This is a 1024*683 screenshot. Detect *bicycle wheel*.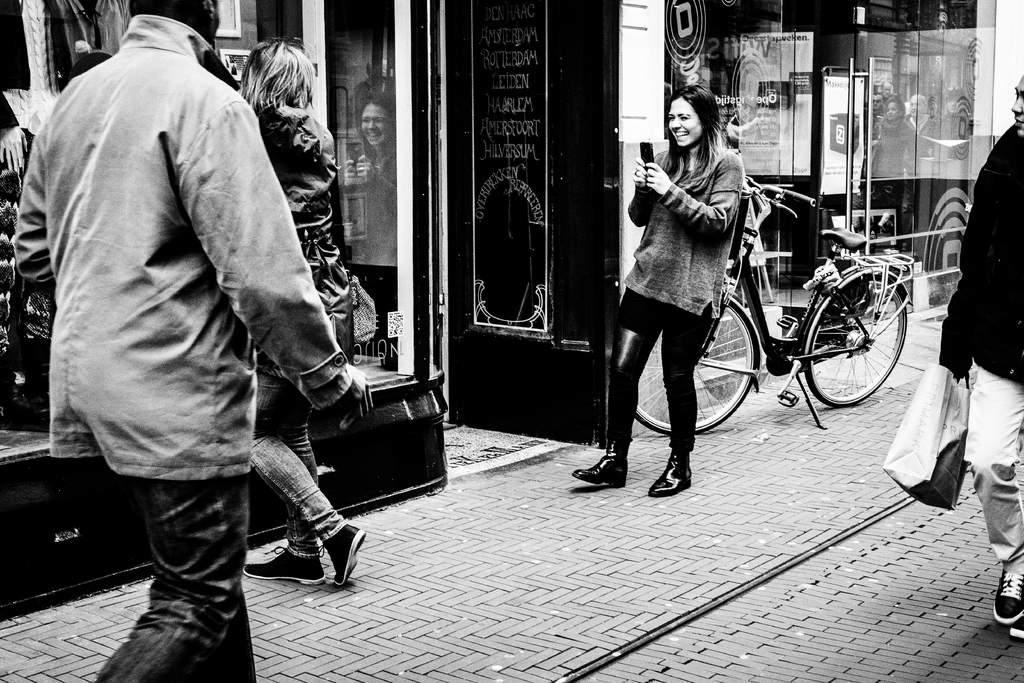
<box>632,299,758,436</box>.
